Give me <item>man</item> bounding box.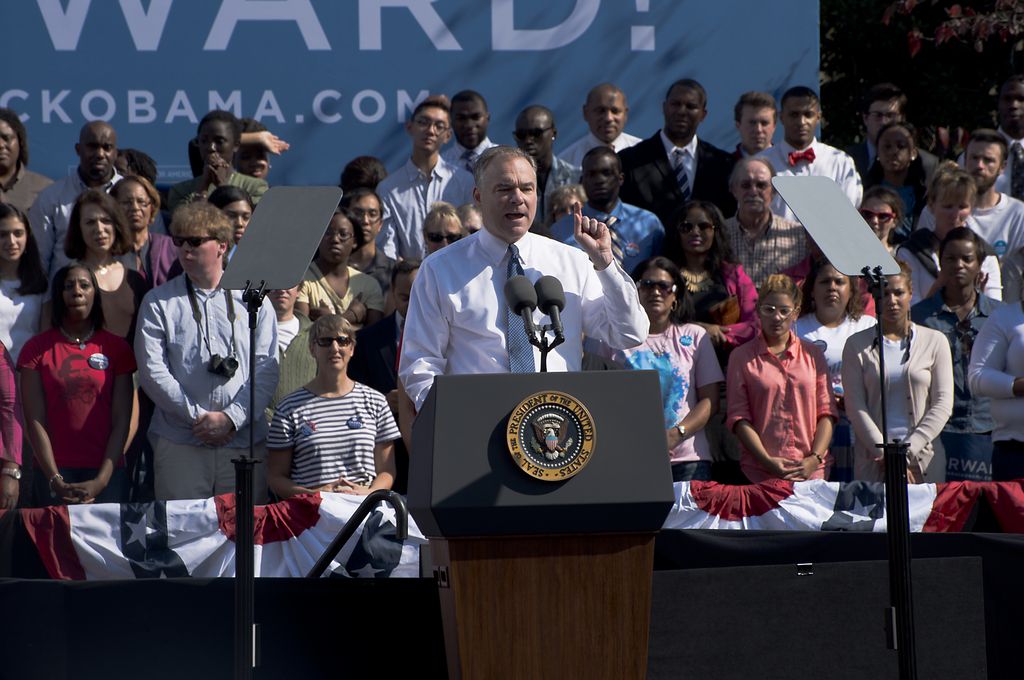
619:83:744:255.
